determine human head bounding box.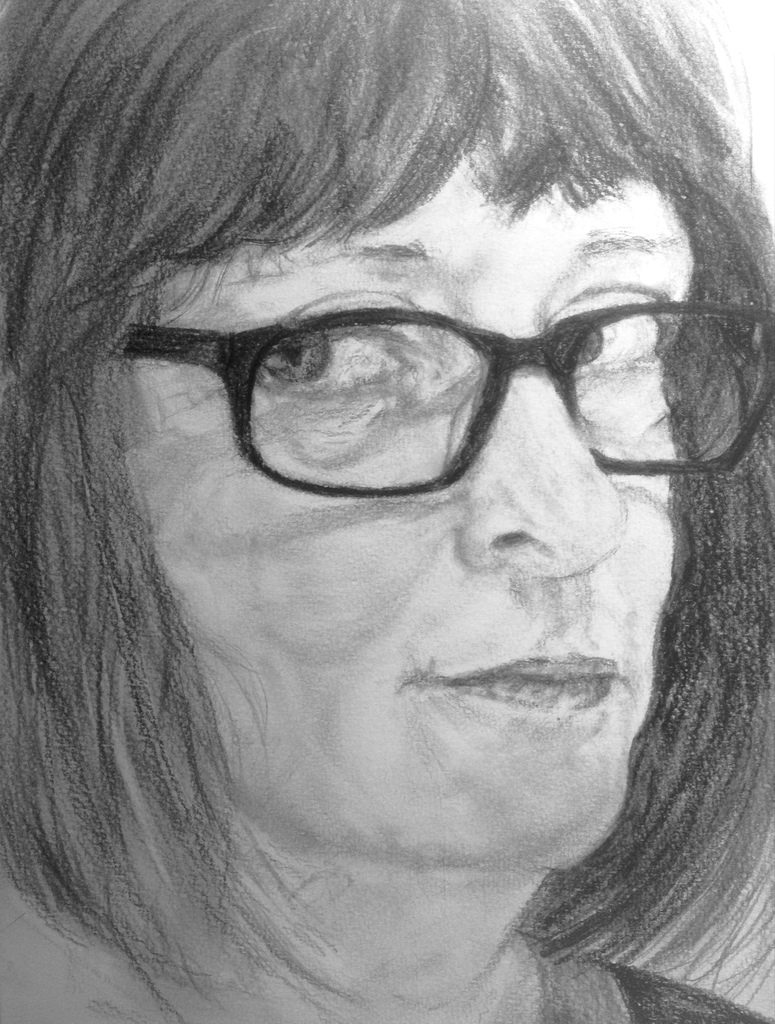
Determined: crop(68, 69, 714, 940).
